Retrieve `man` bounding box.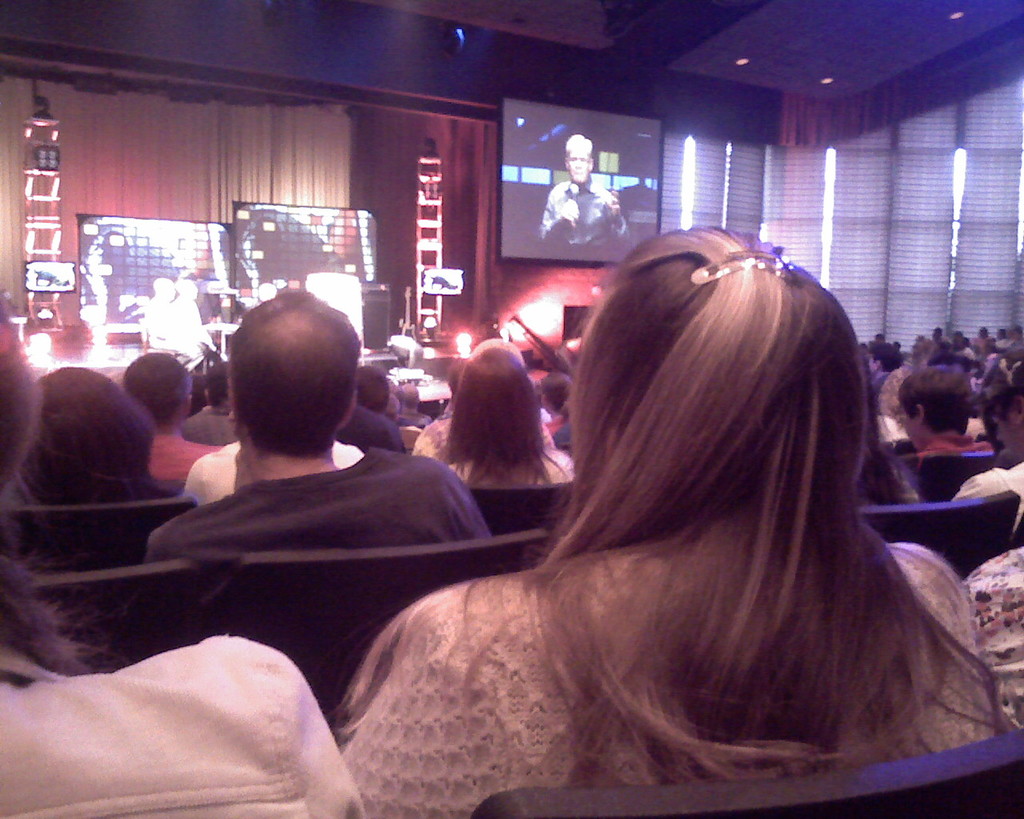
Bounding box: 109,350,228,476.
